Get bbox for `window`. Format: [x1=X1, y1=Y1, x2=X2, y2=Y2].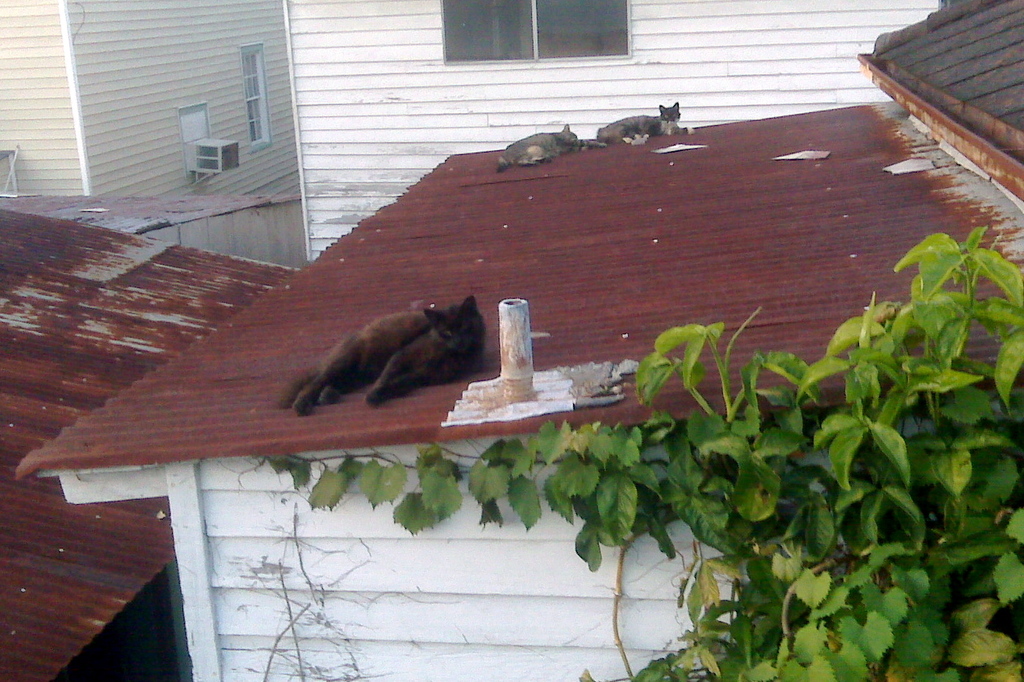
[x1=234, y1=39, x2=270, y2=153].
